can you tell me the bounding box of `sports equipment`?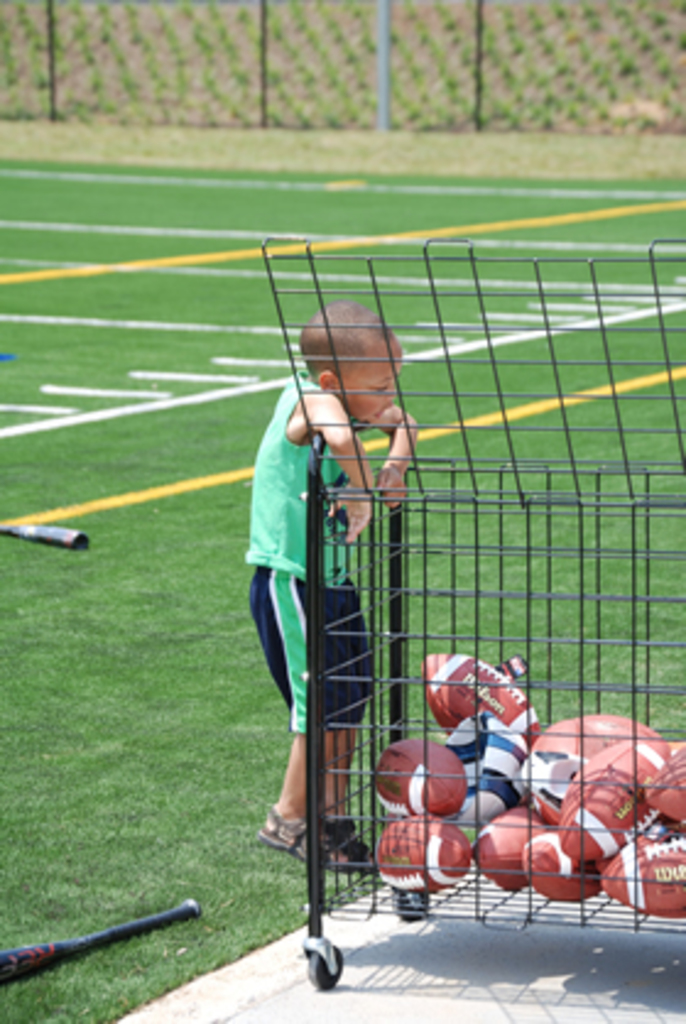
l=559, t=742, r=669, b=867.
